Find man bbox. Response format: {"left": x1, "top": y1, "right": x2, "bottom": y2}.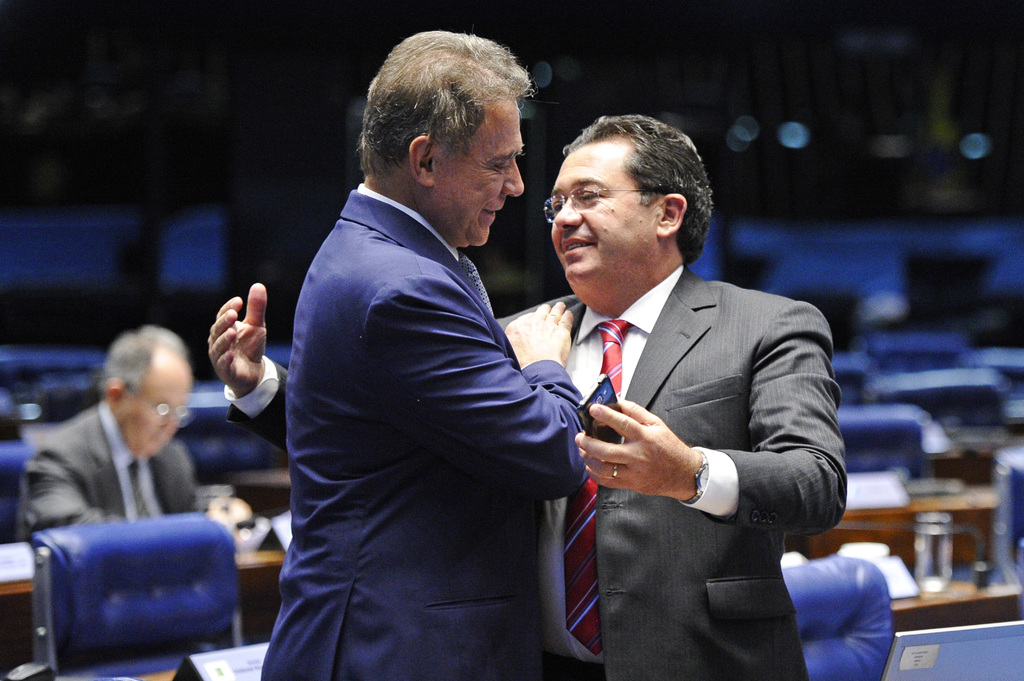
{"left": 21, "top": 323, "right": 252, "bottom": 680}.
